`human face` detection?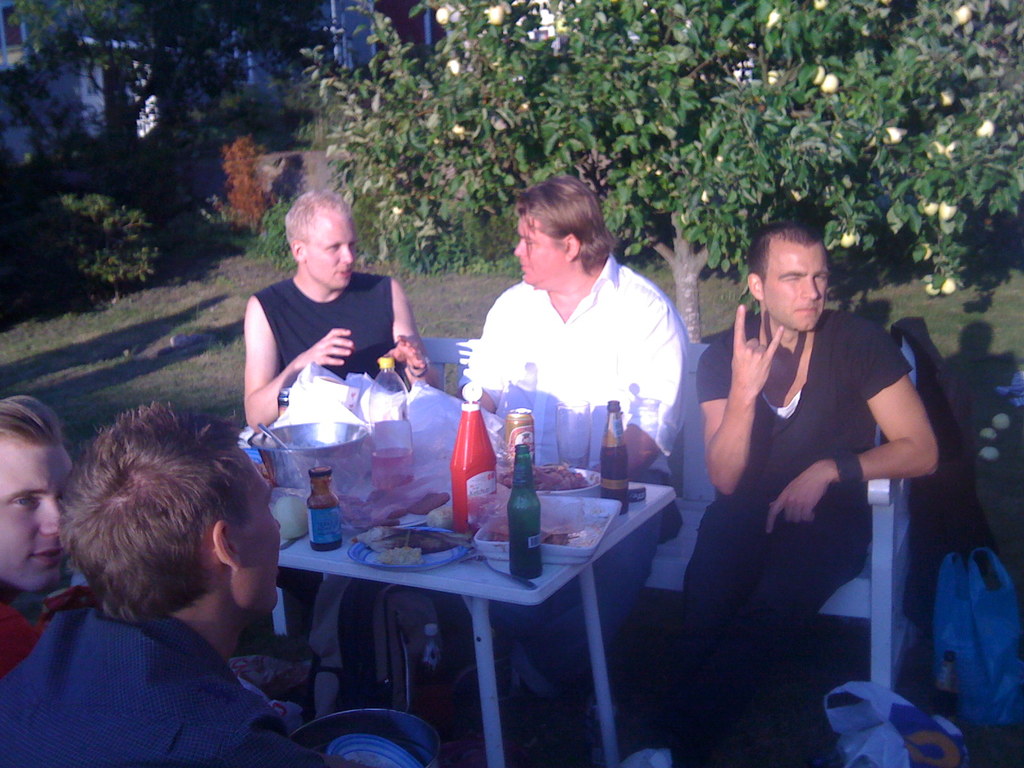
{"left": 226, "top": 451, "right": 287, "bottom": 630}
